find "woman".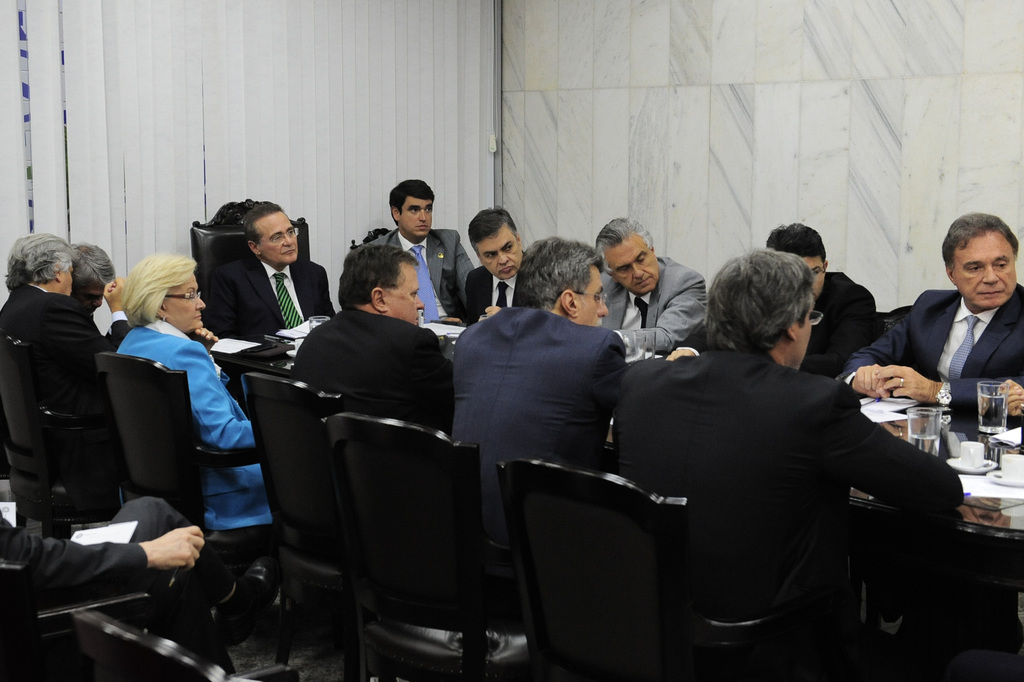
box=[70, 232, 255, 660].
